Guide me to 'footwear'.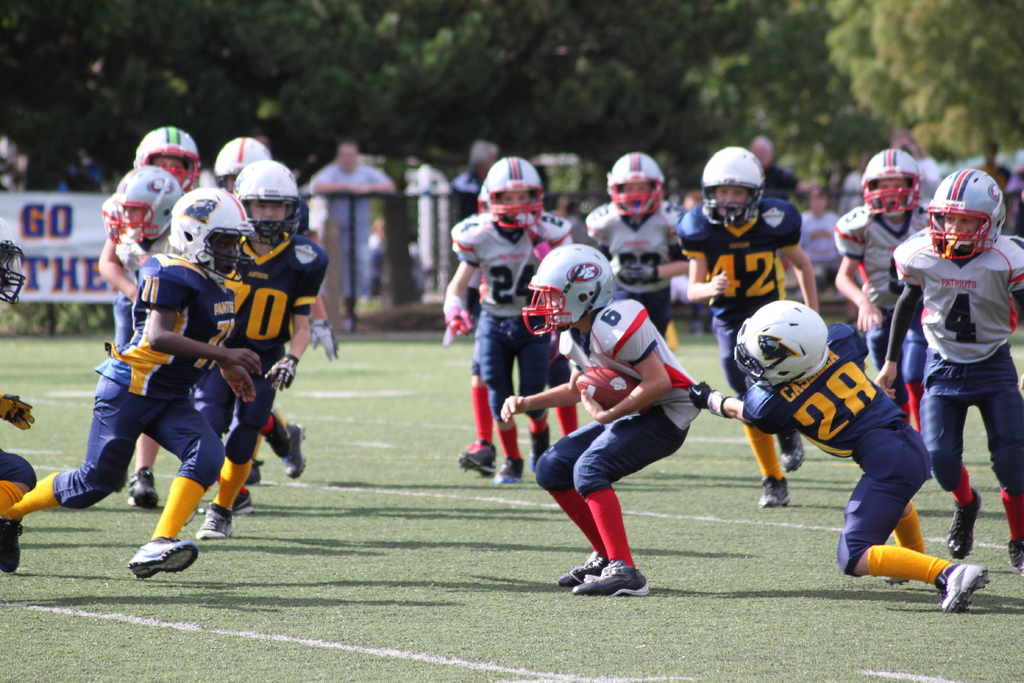
Guidance: box(197, 504, 238, 541).
